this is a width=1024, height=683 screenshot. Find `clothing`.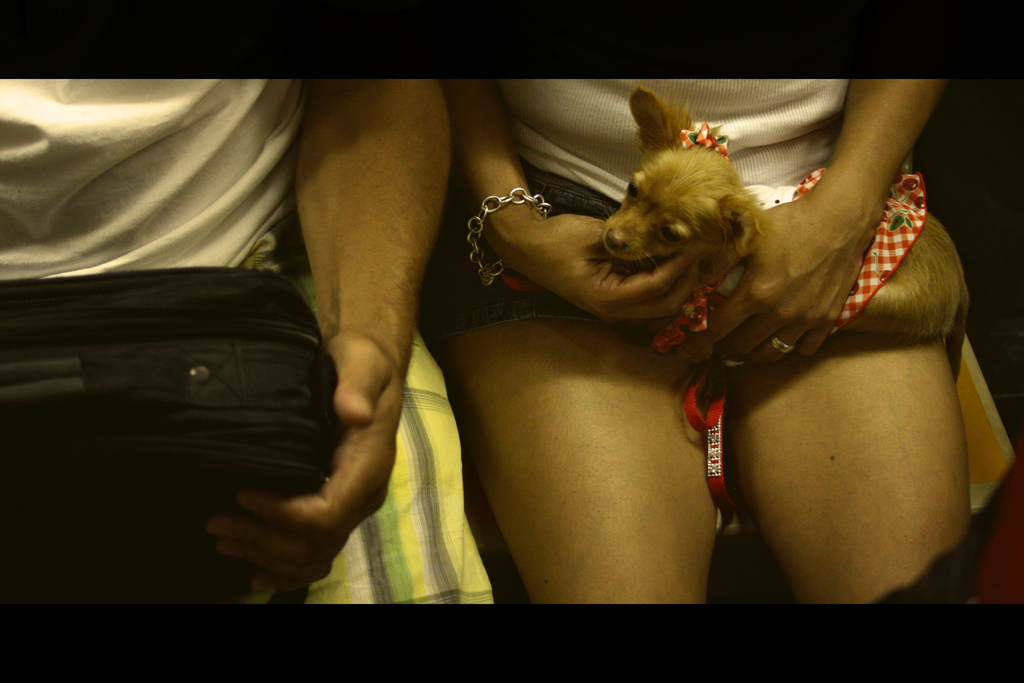
Bounding box: x1=0 y1=81 x2=308 y2=273.
